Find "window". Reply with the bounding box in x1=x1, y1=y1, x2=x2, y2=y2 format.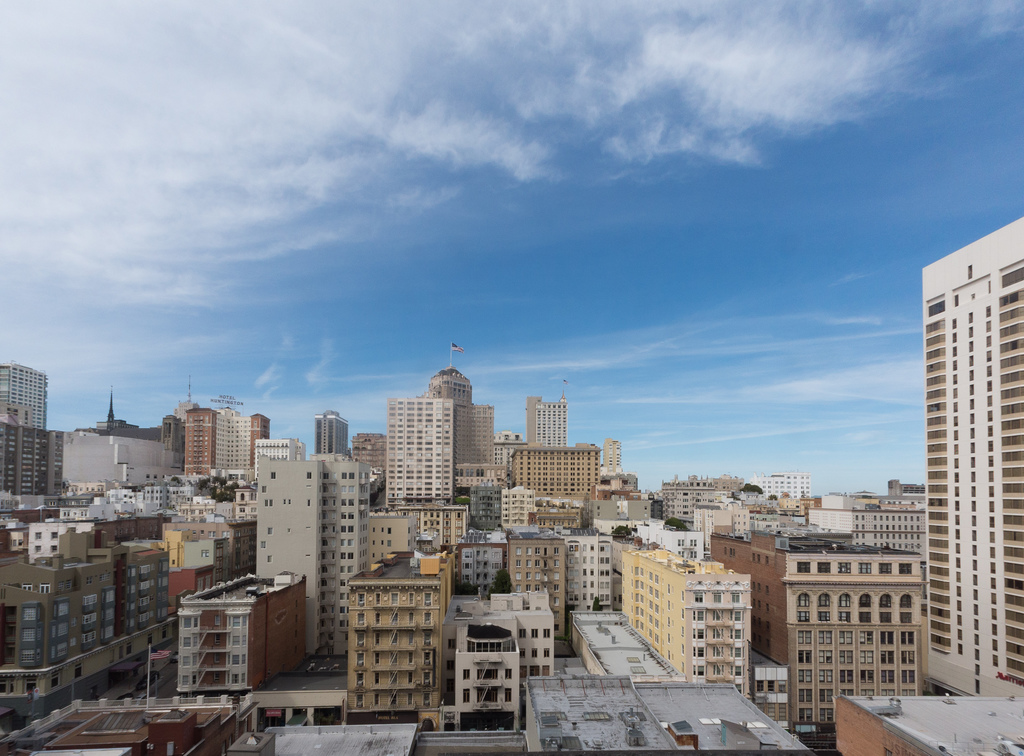
x1=862, y1=668, x2=875, y2=683.
